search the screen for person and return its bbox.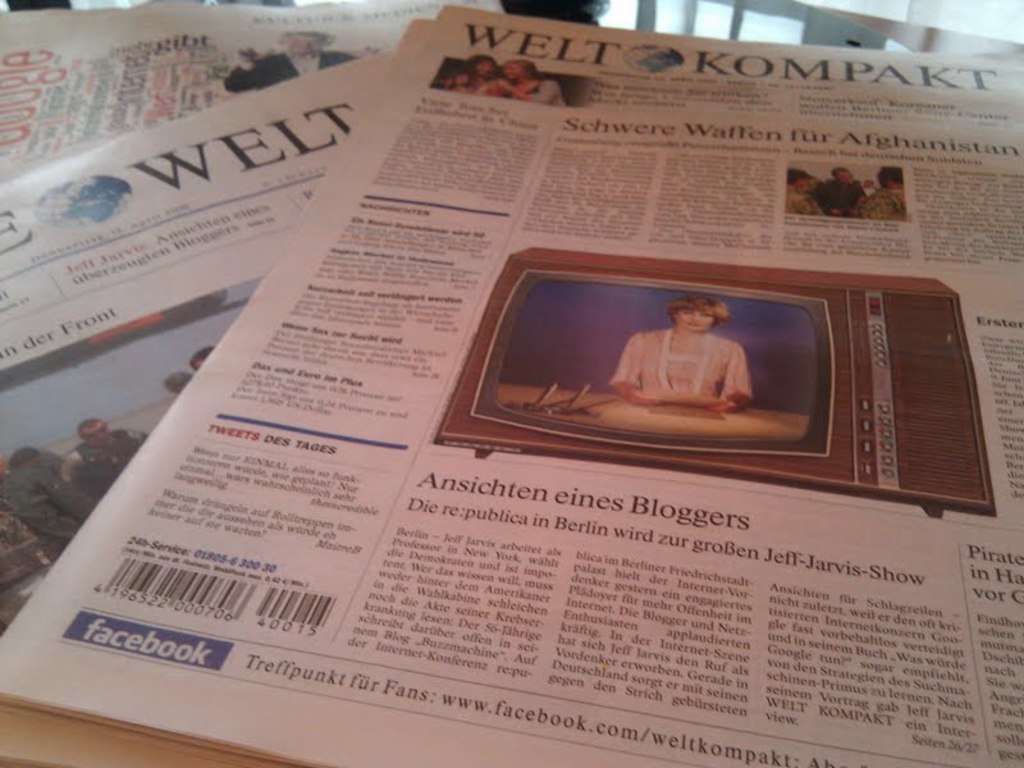
Found: [608,294,753,413].
